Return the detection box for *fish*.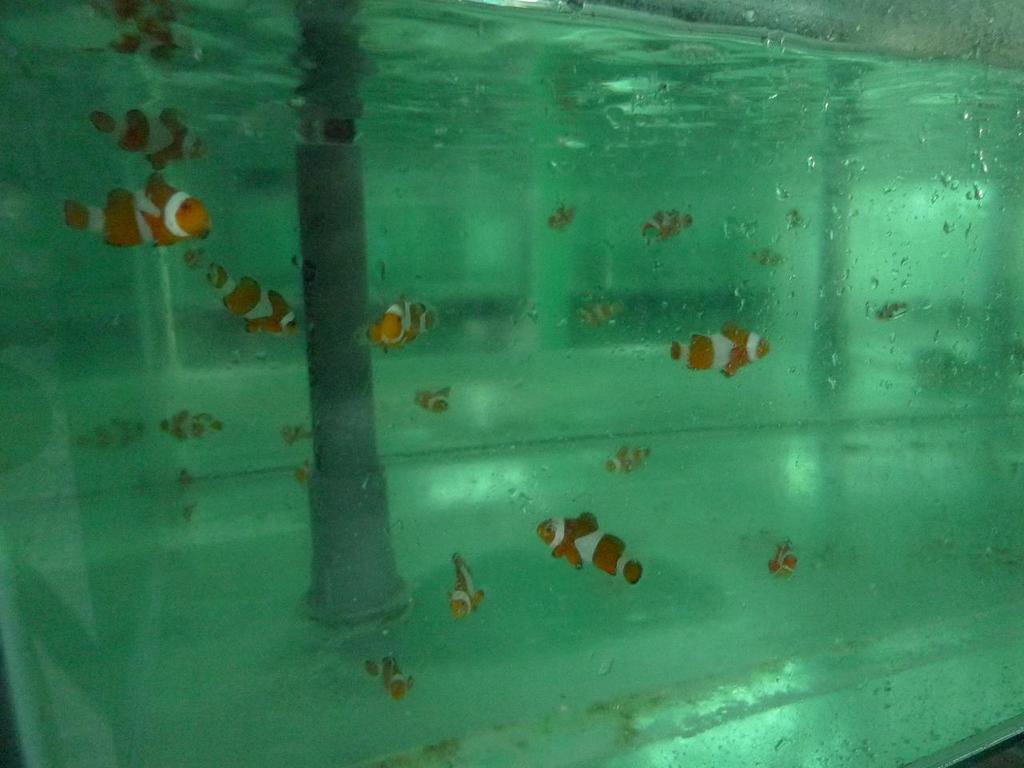
bbox=[607, 442, 647, 470].
